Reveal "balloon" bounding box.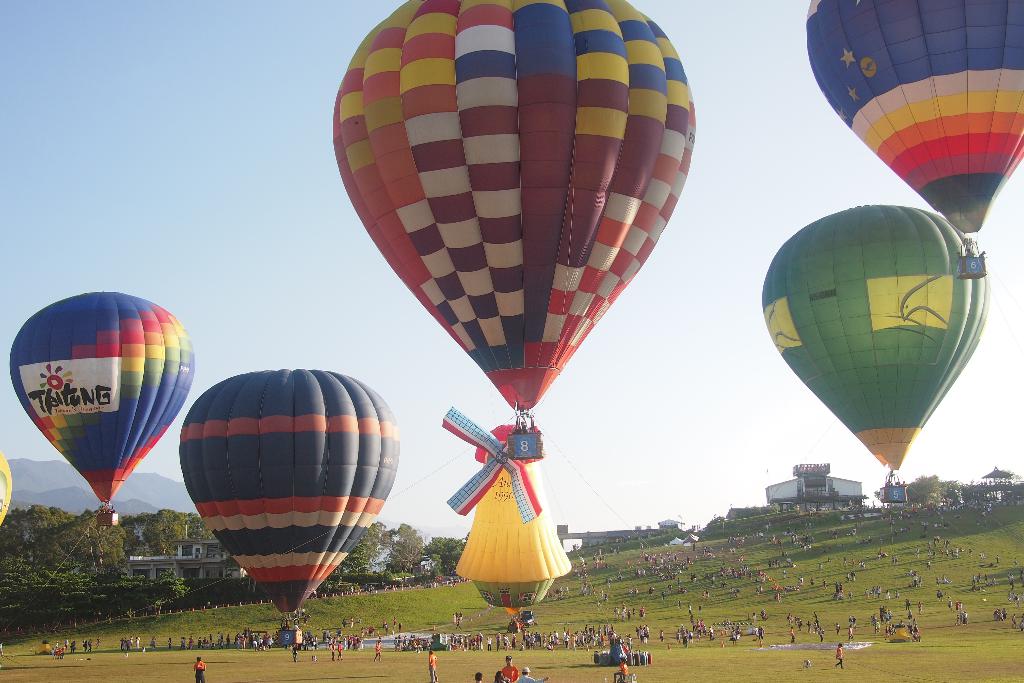
Revealed: 440/403/574/608.
